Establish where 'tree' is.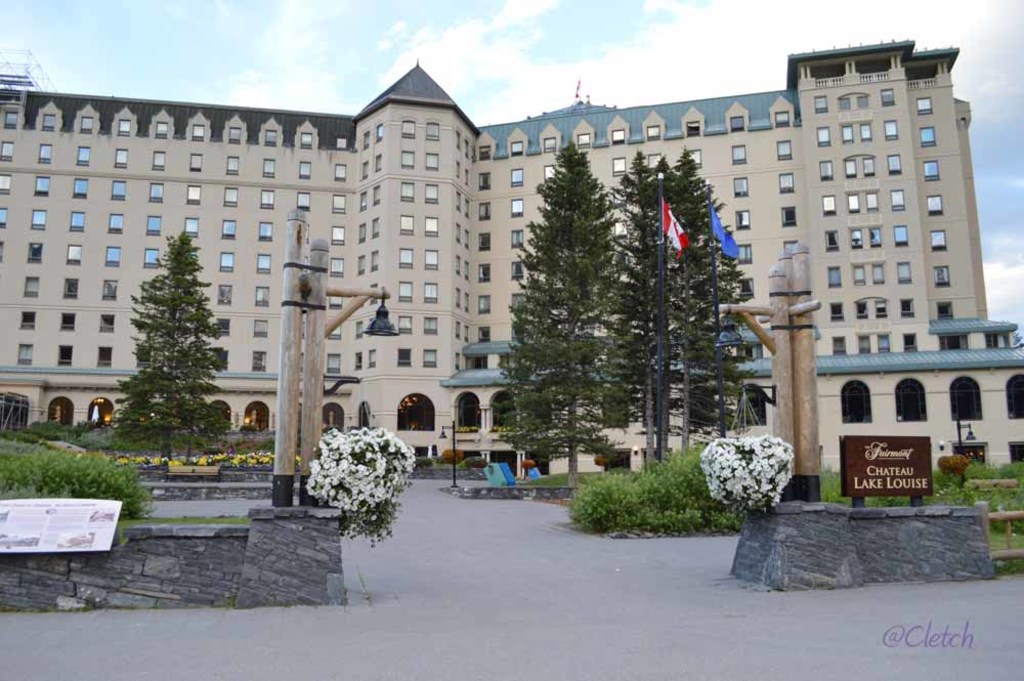
Established at rect(167, 241, 239, 452).
